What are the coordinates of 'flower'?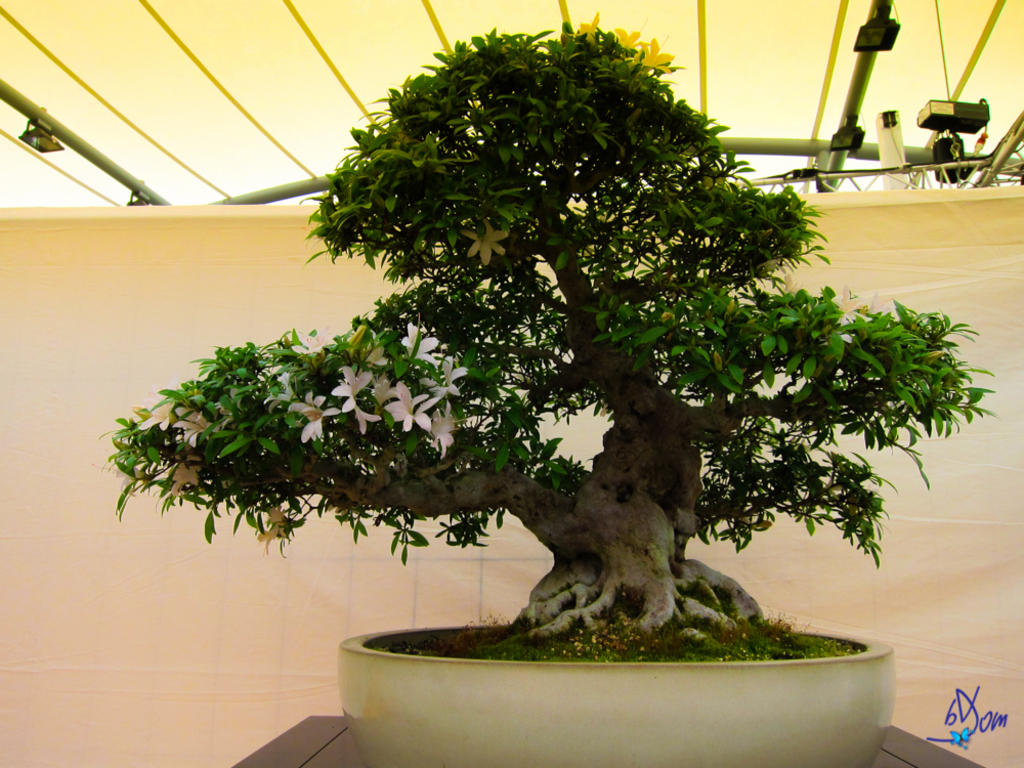
611,26,644,53.
